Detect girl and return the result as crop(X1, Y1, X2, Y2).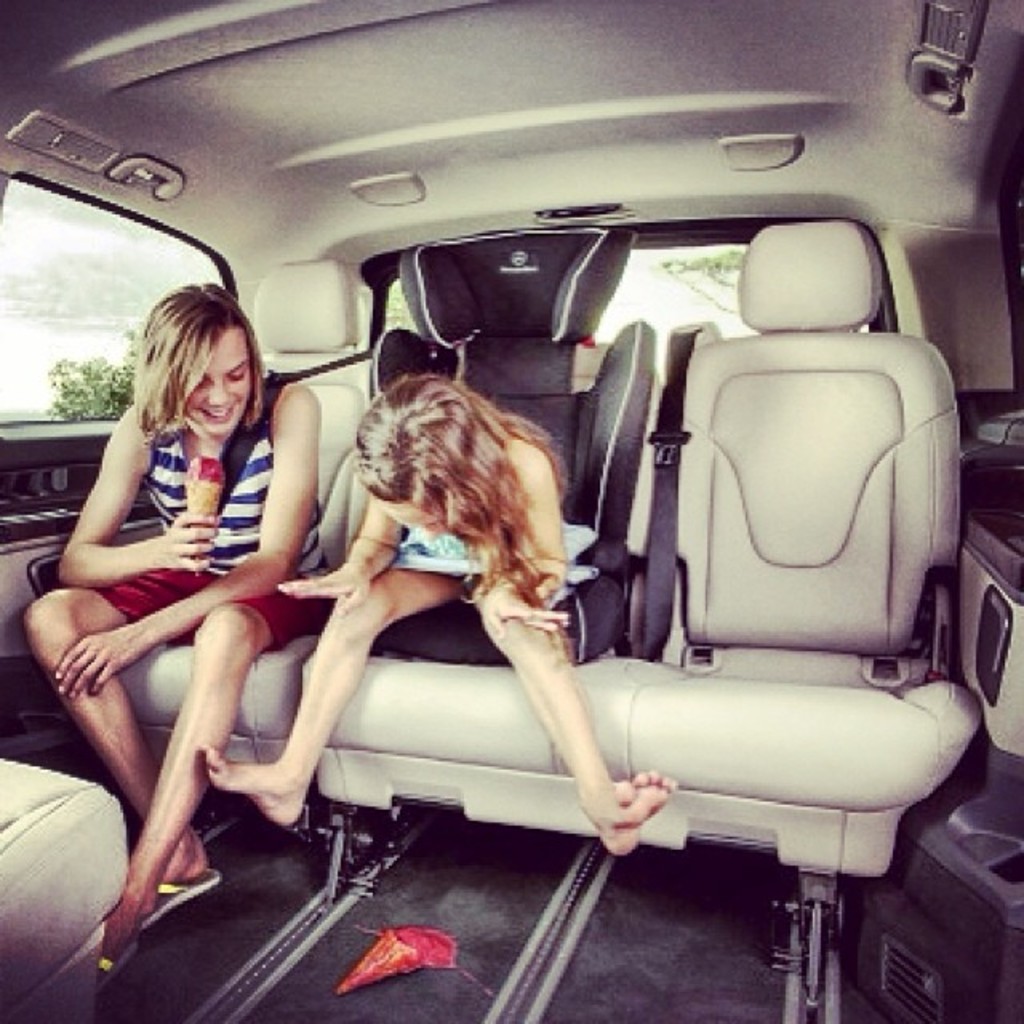
crop(14, 274, 326, 982).
